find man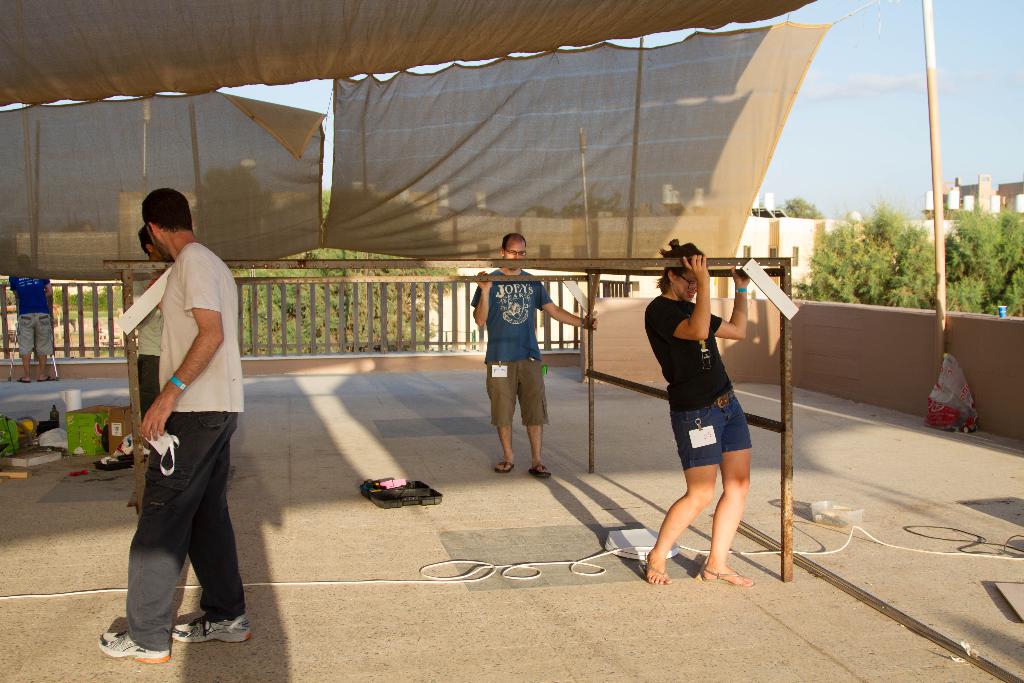
(107,185,255,663)
